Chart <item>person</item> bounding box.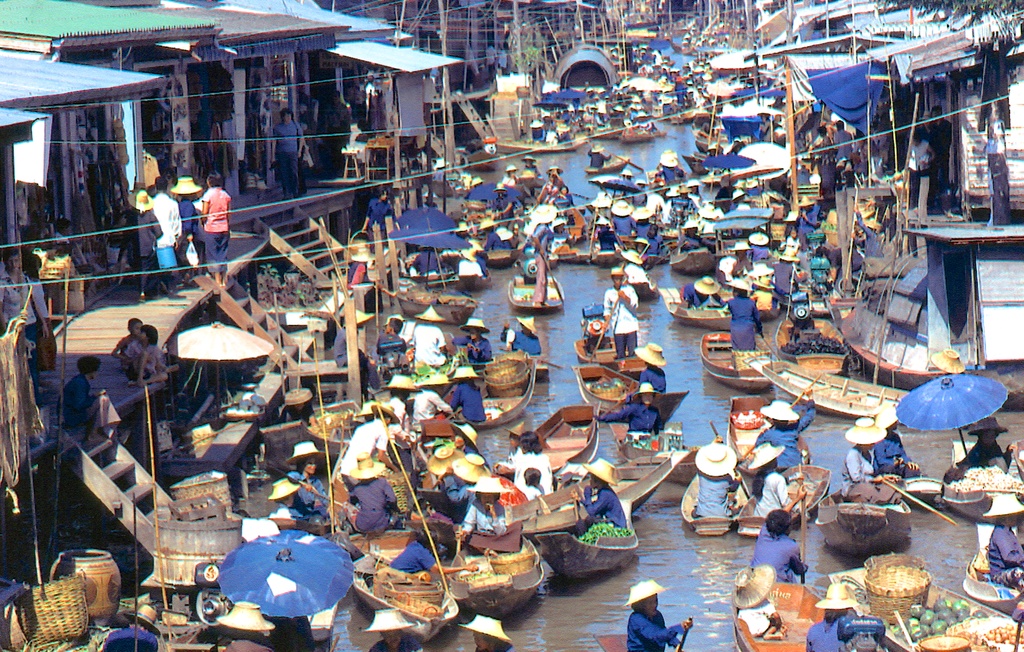
Charted: pyautogui.locateOnScreen(604, 199, 636, 232).
